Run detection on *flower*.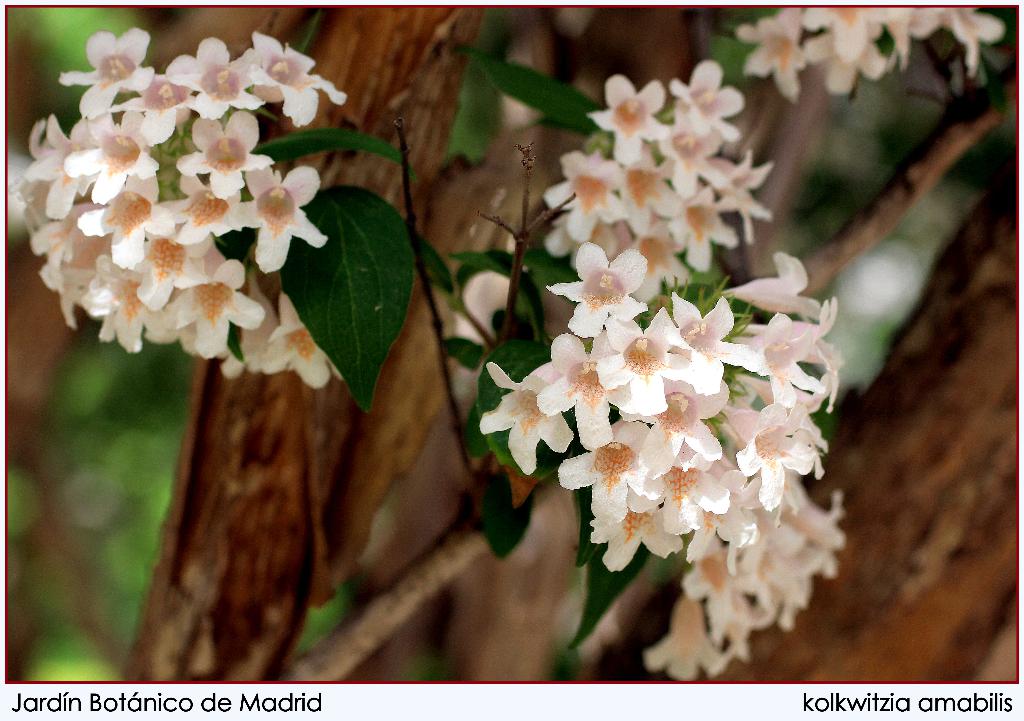
Result: [left=20, top=112, right=110, bottom=222].
